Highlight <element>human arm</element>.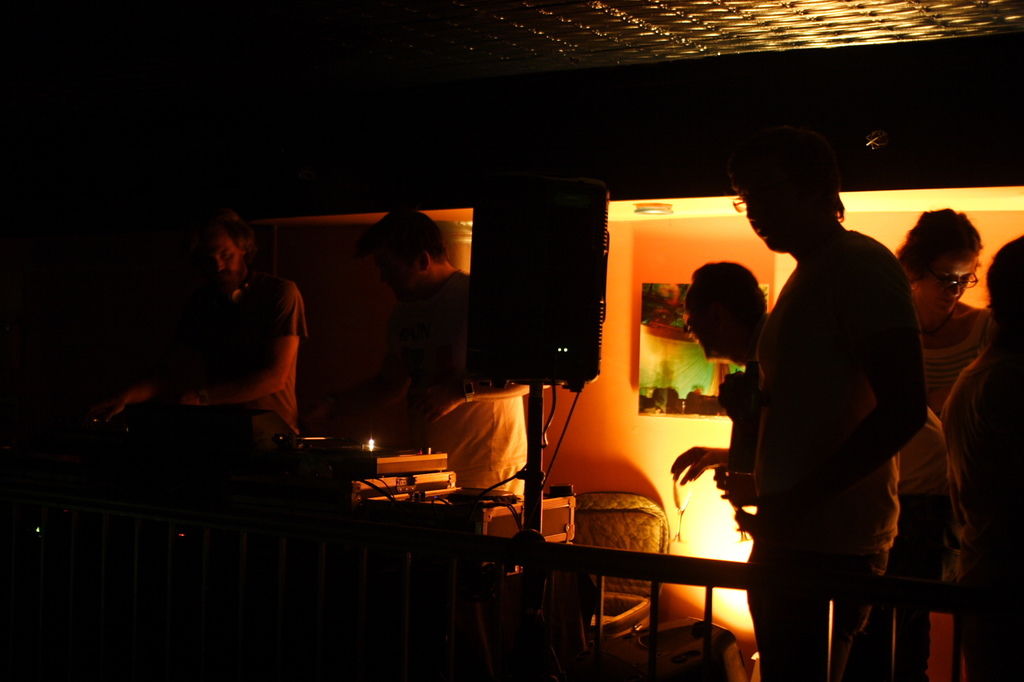
Highlighted region: 735,245,930,540.
